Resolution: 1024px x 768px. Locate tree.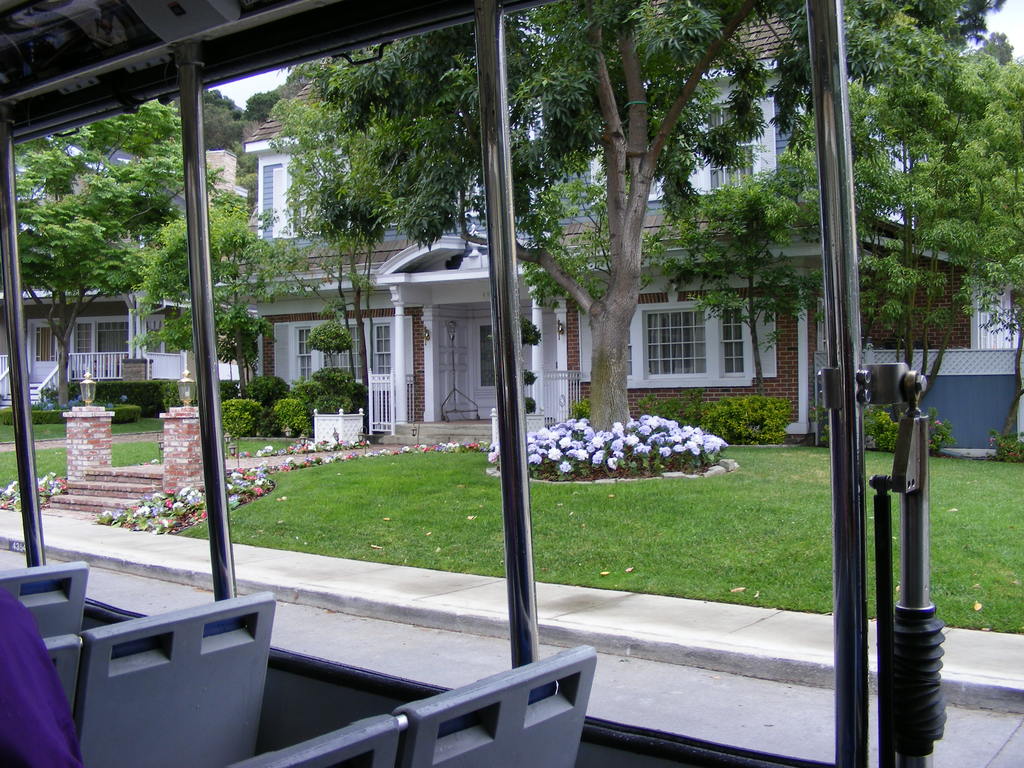
Rect(667, 168, 812, 396).
